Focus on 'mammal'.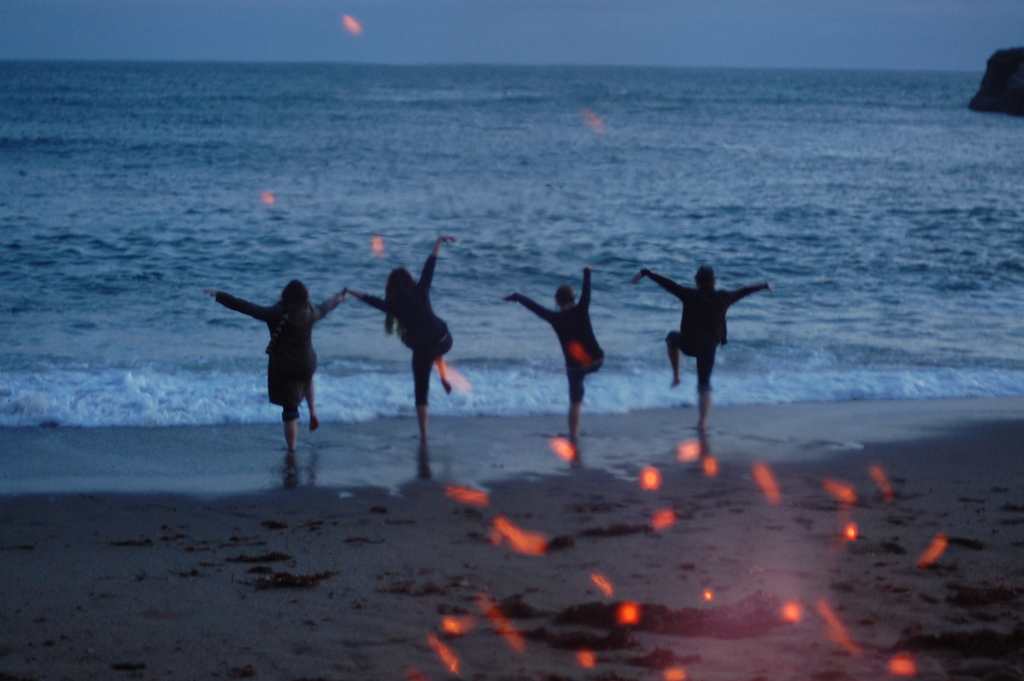
Focused at 346, 235, 455, 441.
